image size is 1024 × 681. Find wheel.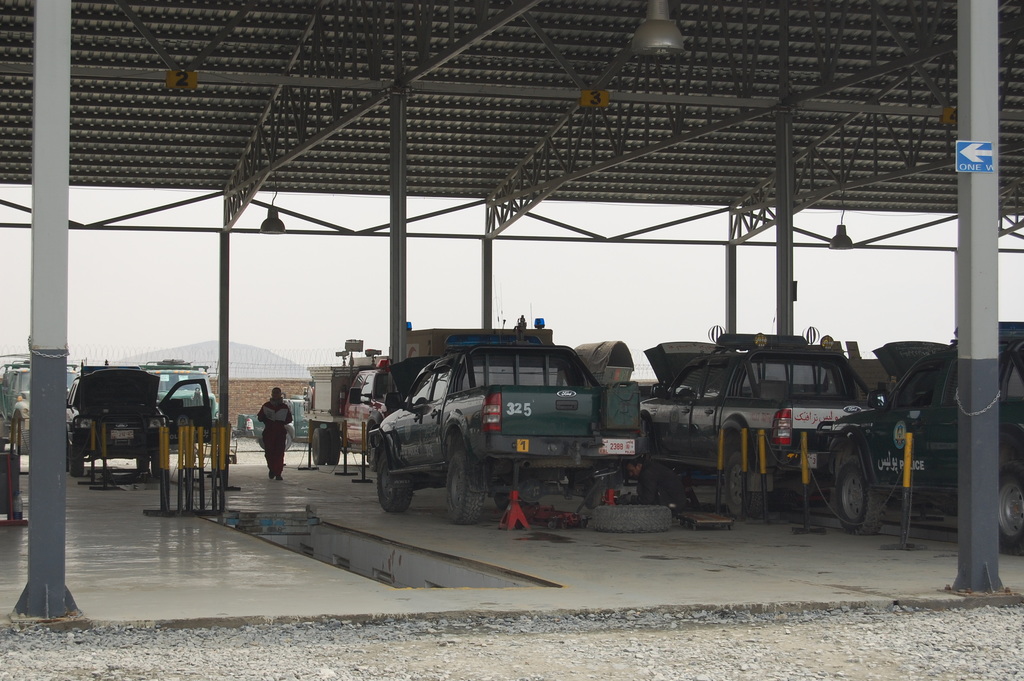
l=725, t=455, r=766, b=520.
